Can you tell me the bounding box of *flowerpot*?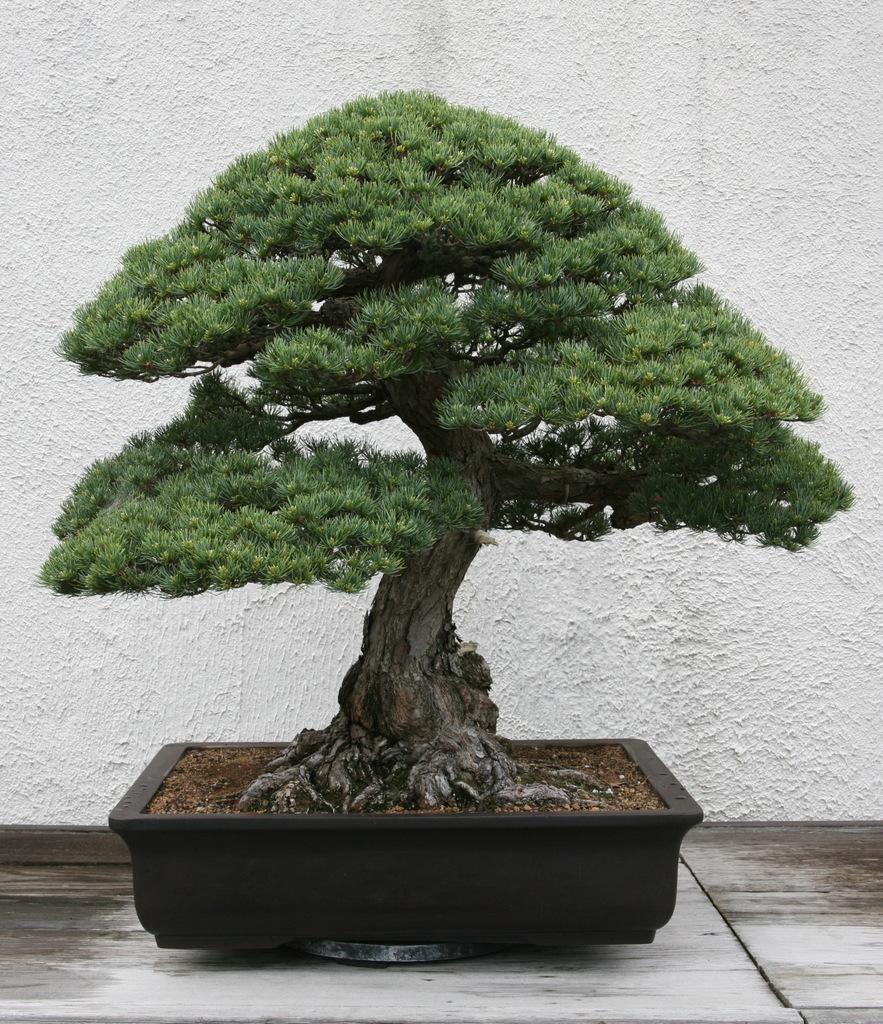
<bbox>98, 732, 709, 951</bbox>.
